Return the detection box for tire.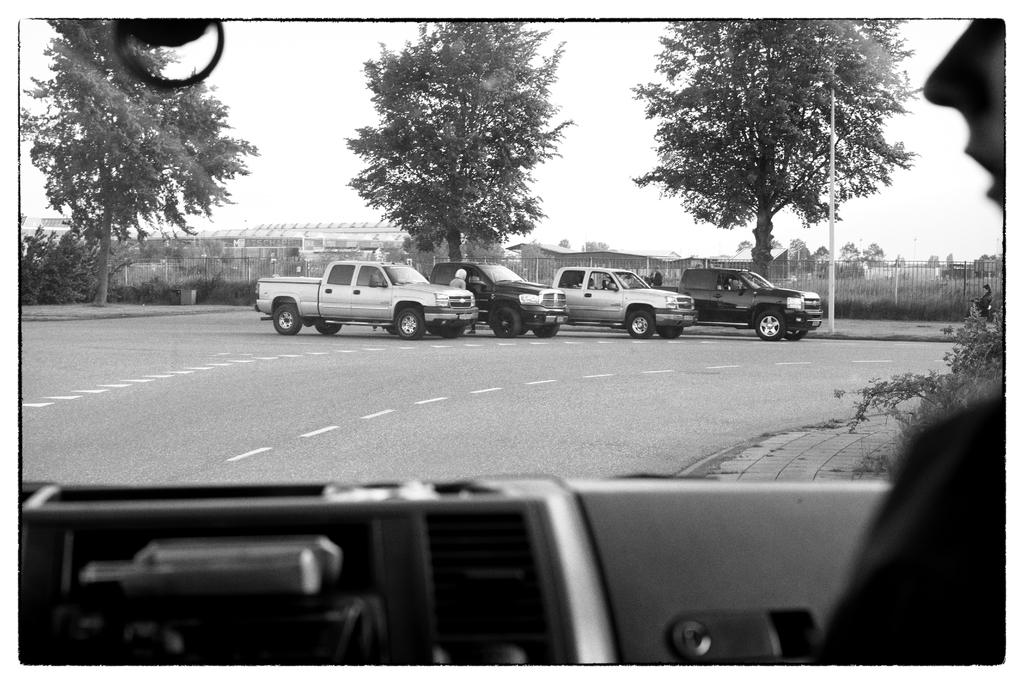
(left=440, top=325, right=464, bottom=338).
